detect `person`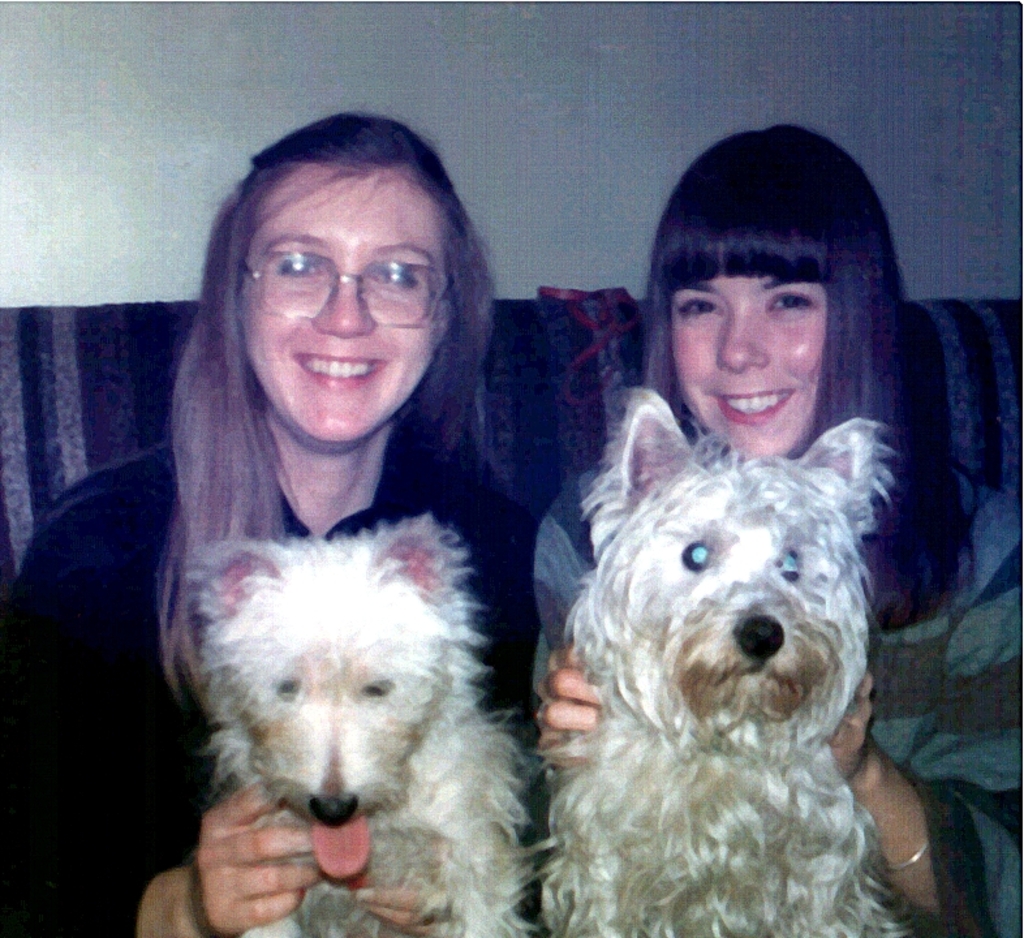
region(528, 124, 1023, 937)
